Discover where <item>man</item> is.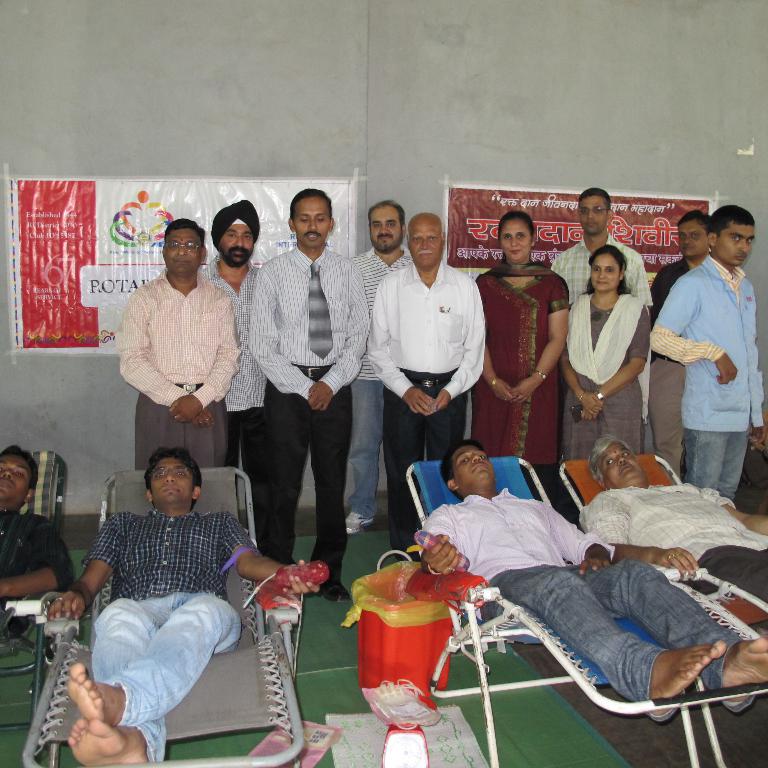
Discovered at detection(645, 210, 713, 479).
